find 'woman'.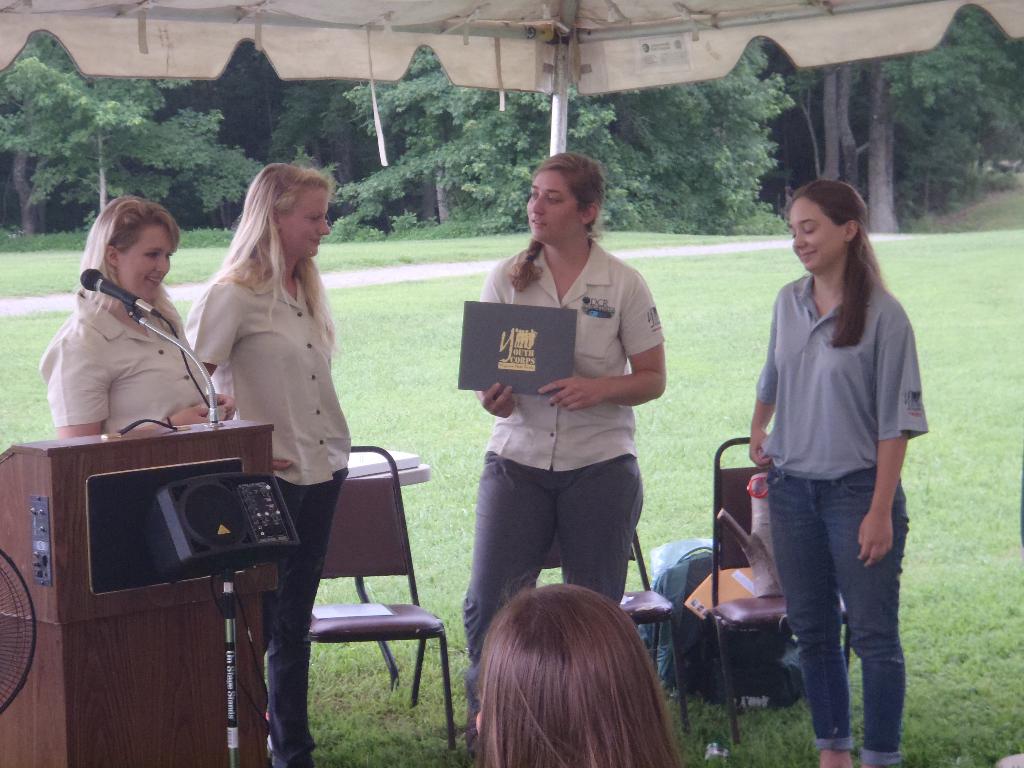
Rect(469, 152, 673, 669).
